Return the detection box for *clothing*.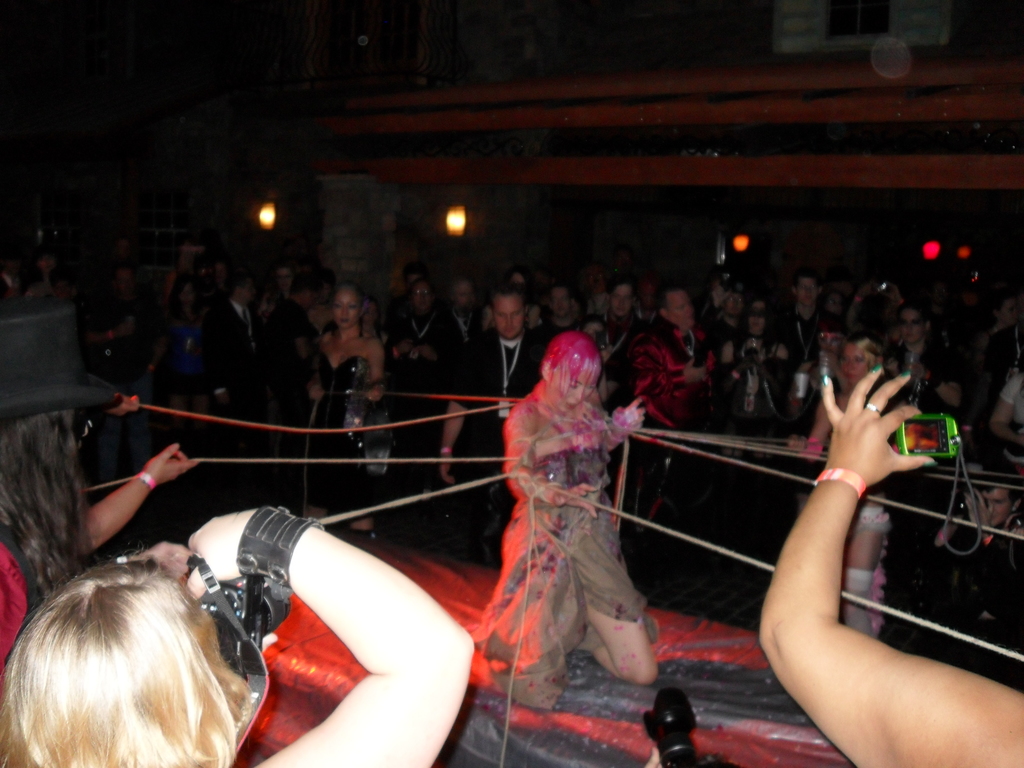
x1=0 y1=506 x2=47 y2=683.
